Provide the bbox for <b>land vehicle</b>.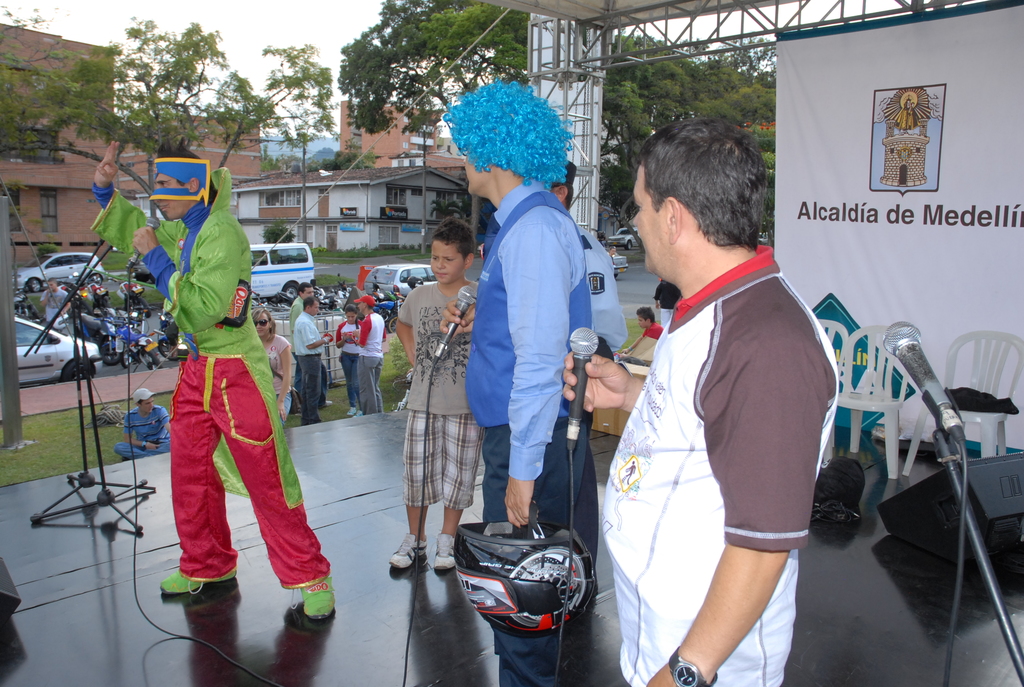
locate(15, 255, 109, 292).
